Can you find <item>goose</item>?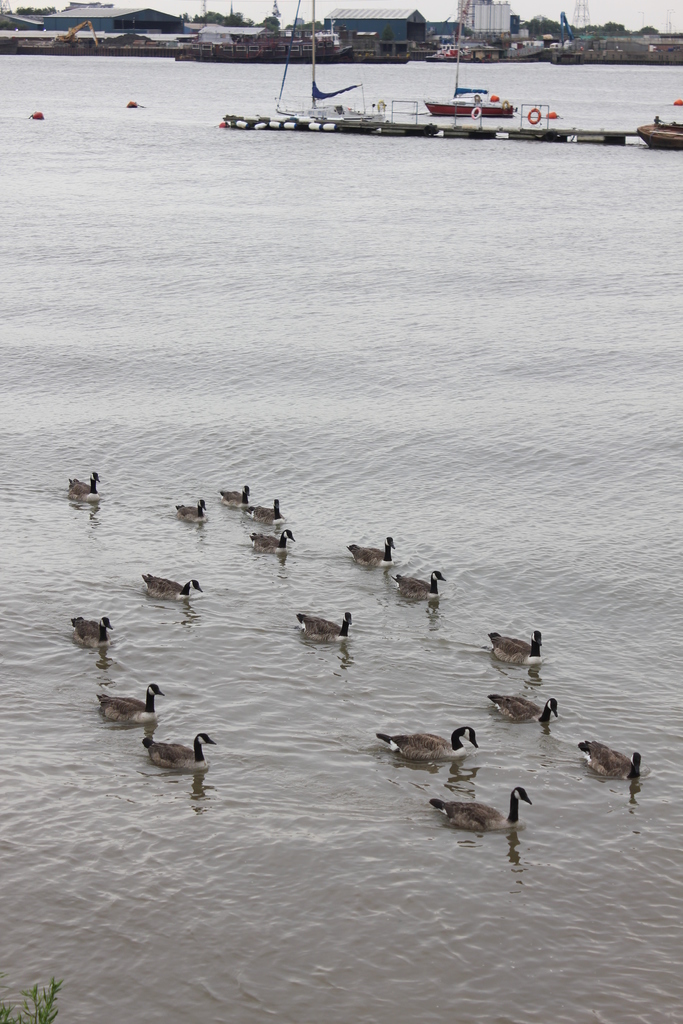
Yes, bounding box: bbox=(238, 490, 292, 518).
